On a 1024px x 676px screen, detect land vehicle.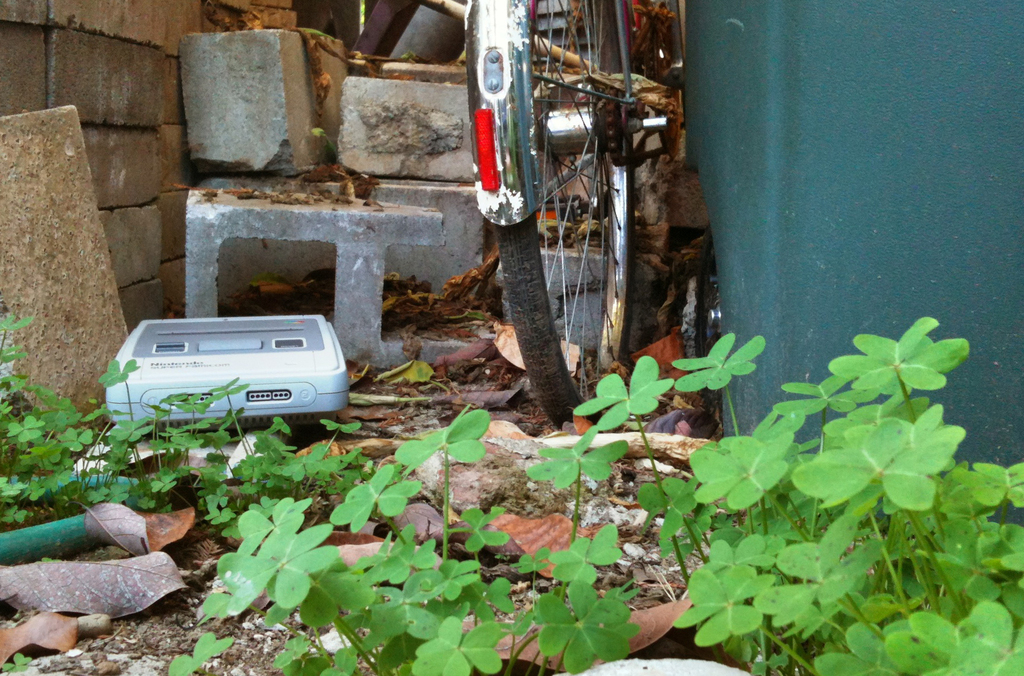
[x1=418, y1=10, x2=722, y2=416].
